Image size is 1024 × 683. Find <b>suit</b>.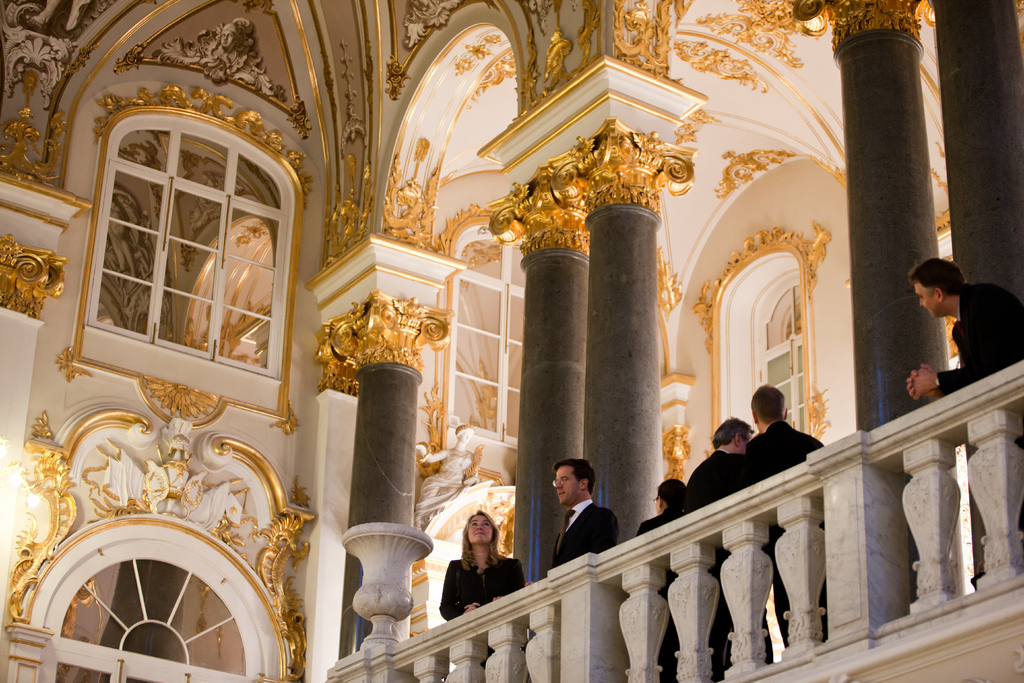
l=632, t=509, r=680, b=682.
